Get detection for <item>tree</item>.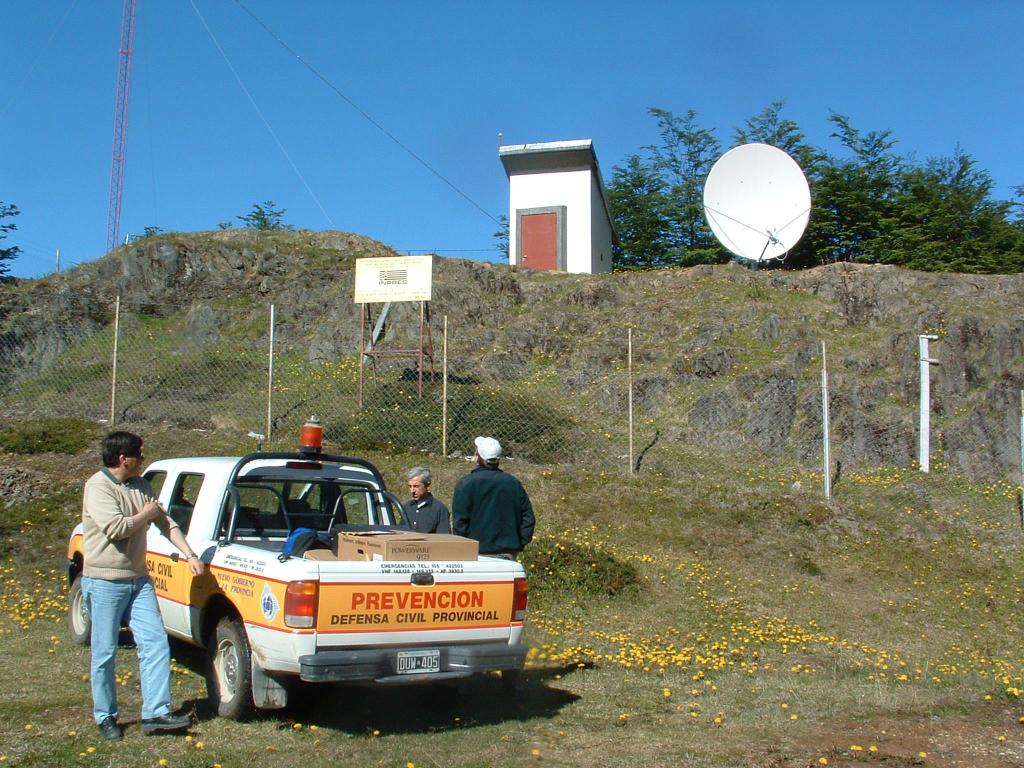
Detection: [left=0, top=198, right=18, bottom=284].
